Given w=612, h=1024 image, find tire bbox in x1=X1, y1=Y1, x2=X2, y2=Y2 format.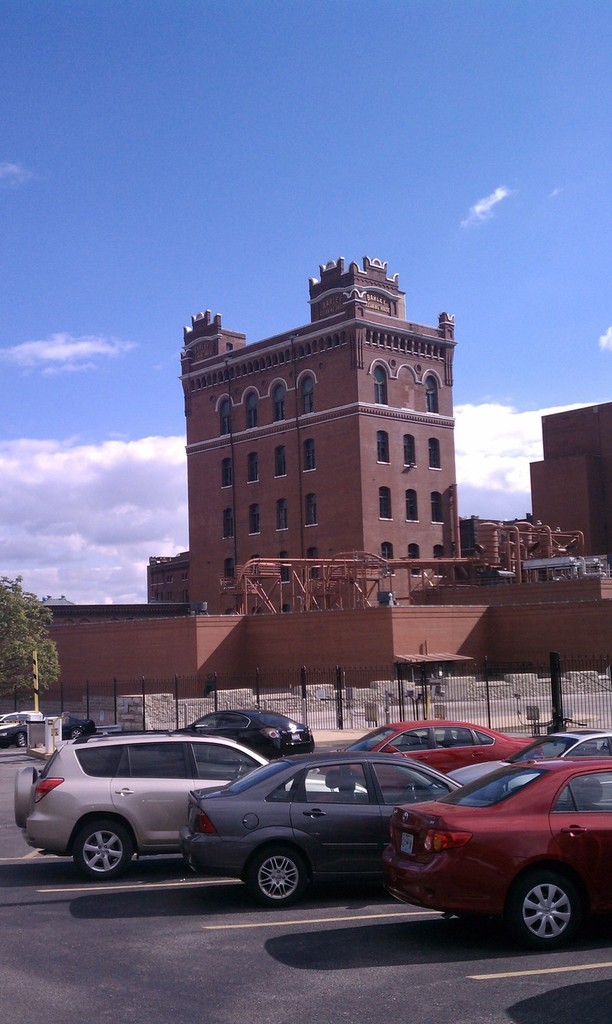
x1=503, y1=865, x2=591, y2=947.
